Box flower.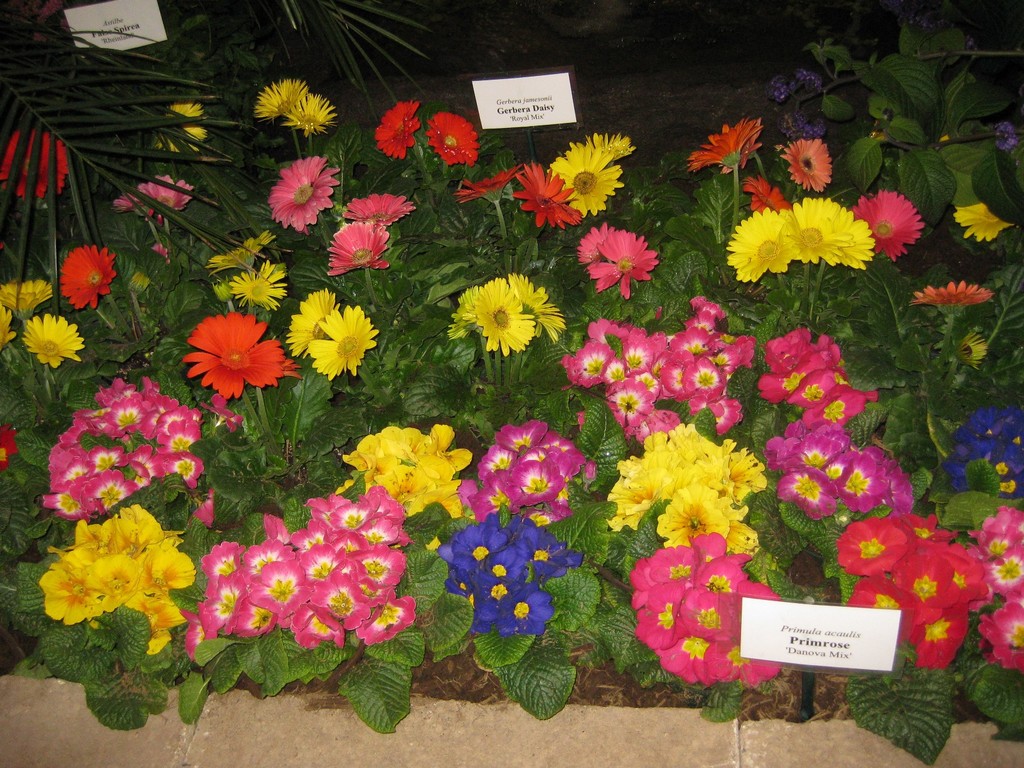
[941, 408, 1023, 500].
